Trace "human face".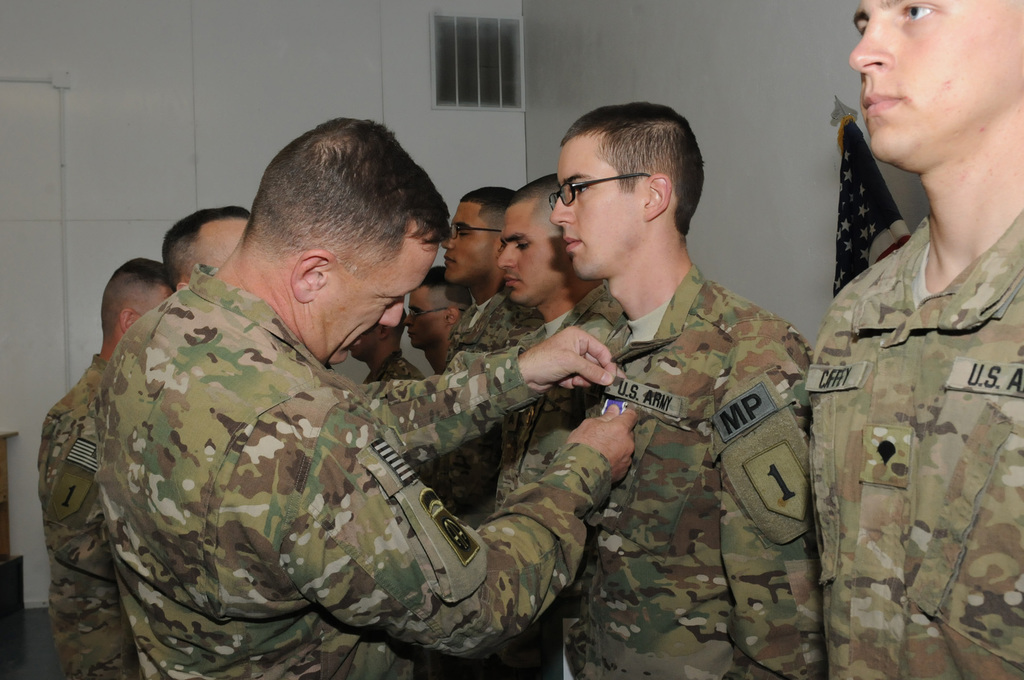
Traced to {"left": 855, "top": 0, "right": 1023, "bottom": 157}.
